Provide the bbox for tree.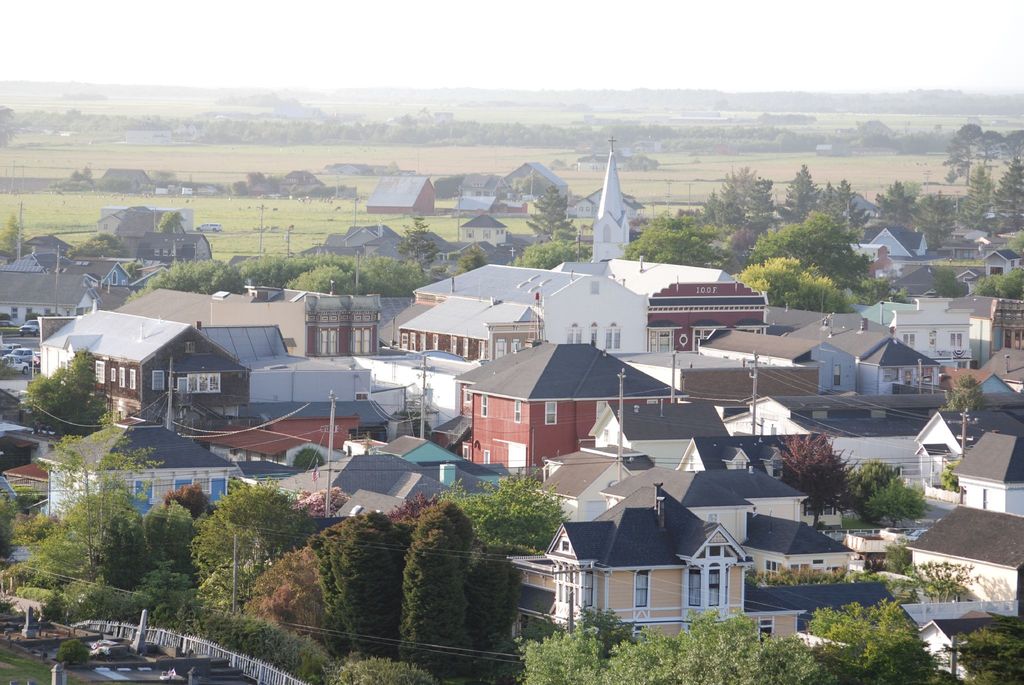
[21, 344, 93, 455].
